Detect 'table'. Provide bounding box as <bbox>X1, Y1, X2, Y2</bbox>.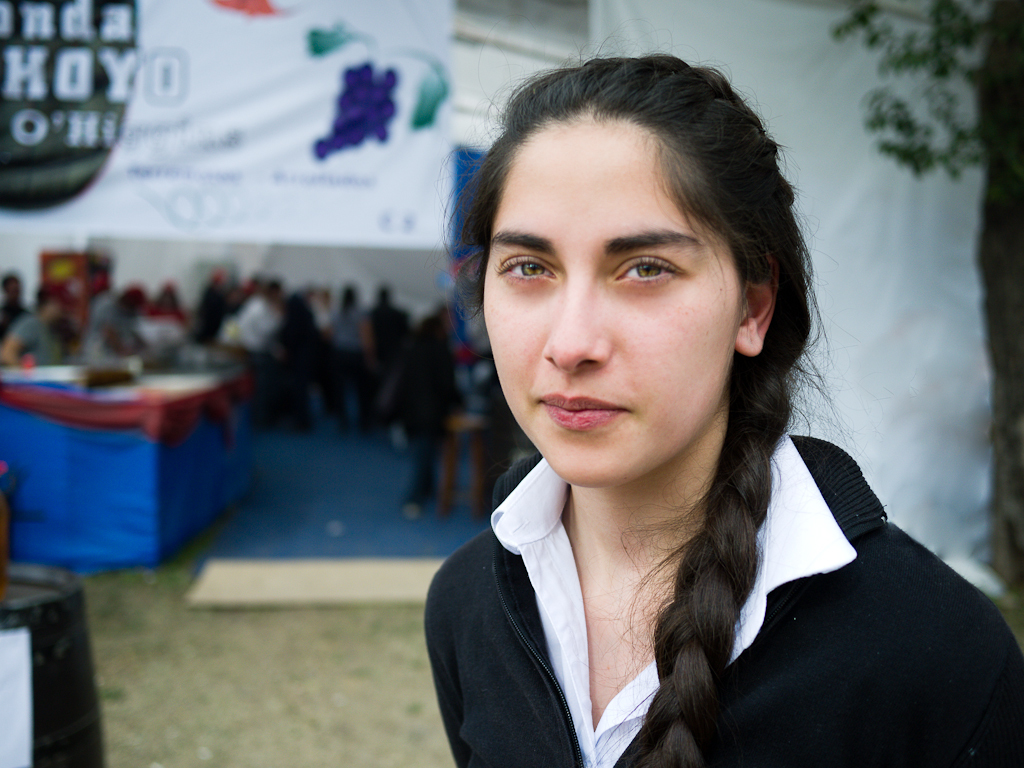
<bbox>0, 361, 260, 556</bbox>.
